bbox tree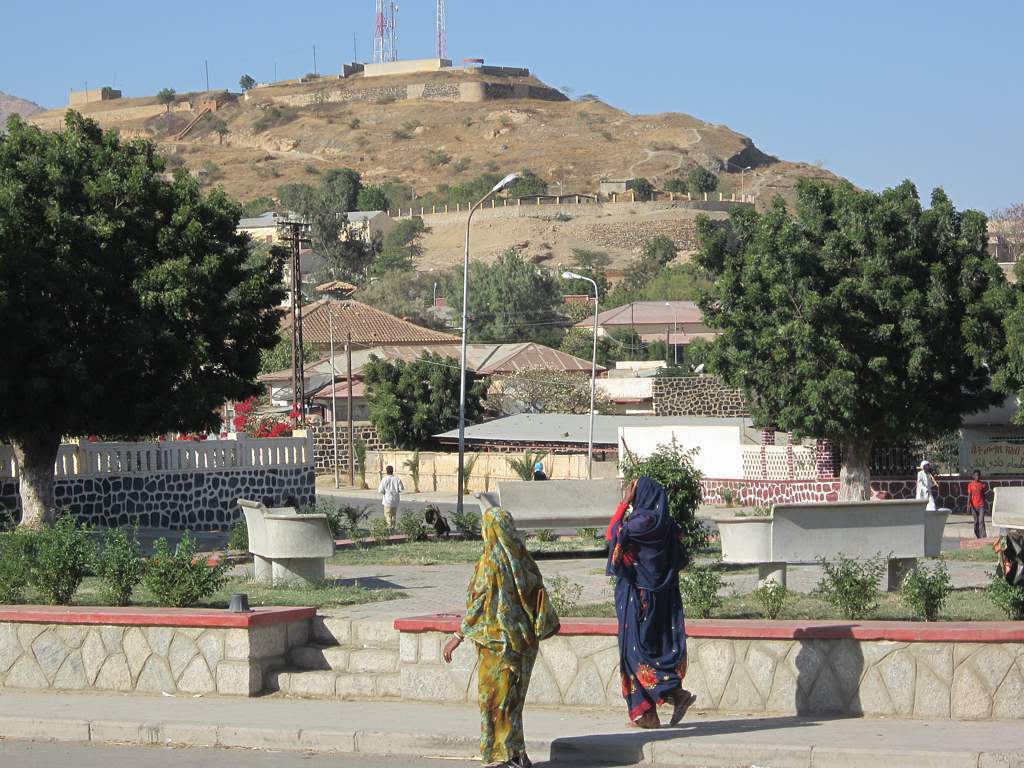
bbox=[442, 240, 570, 355]
